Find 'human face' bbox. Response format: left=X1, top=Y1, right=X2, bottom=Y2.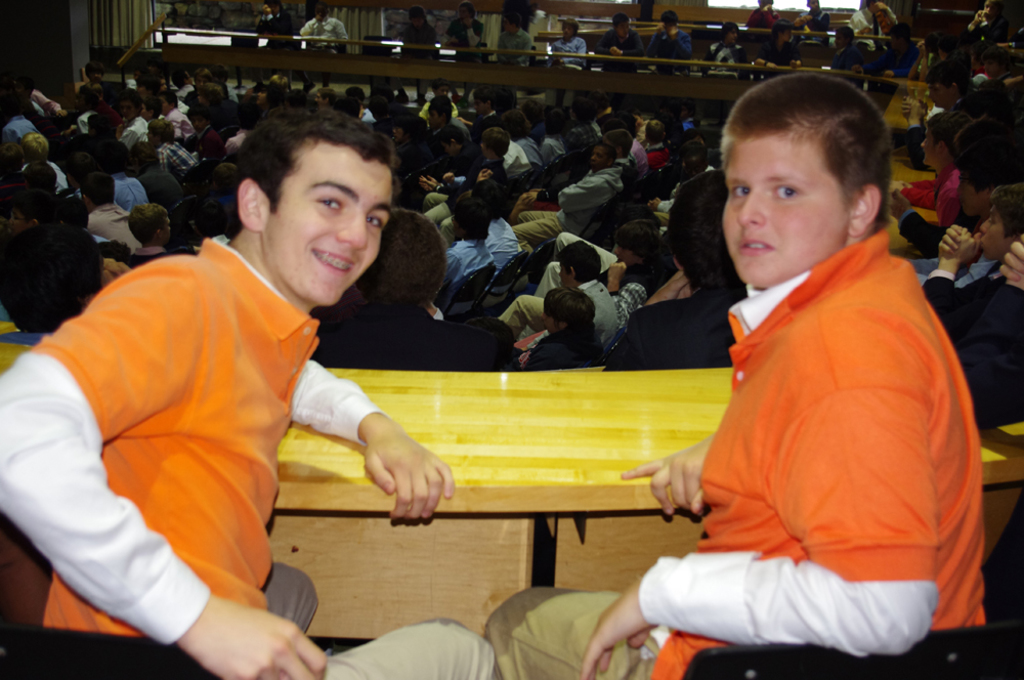
left=503, top=18, right=511, bottom=31.
